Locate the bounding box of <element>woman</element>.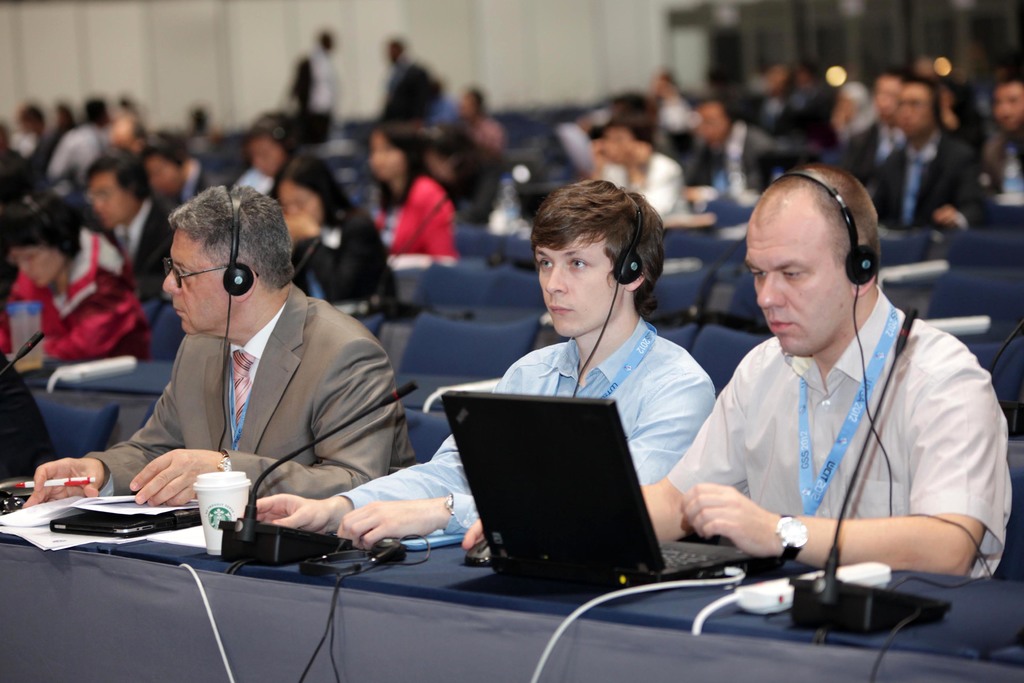
Bounding box: (x1=417, y1=128, x2=532, y2=241).
